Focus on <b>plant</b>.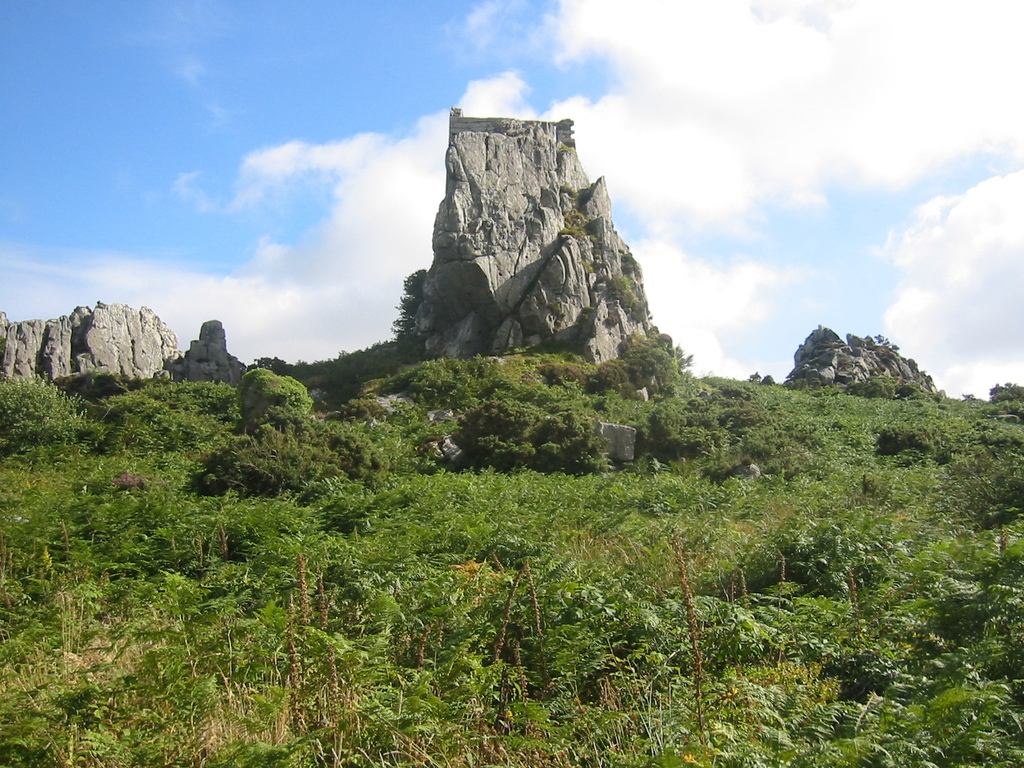
Focused at 568,307,598,340.
